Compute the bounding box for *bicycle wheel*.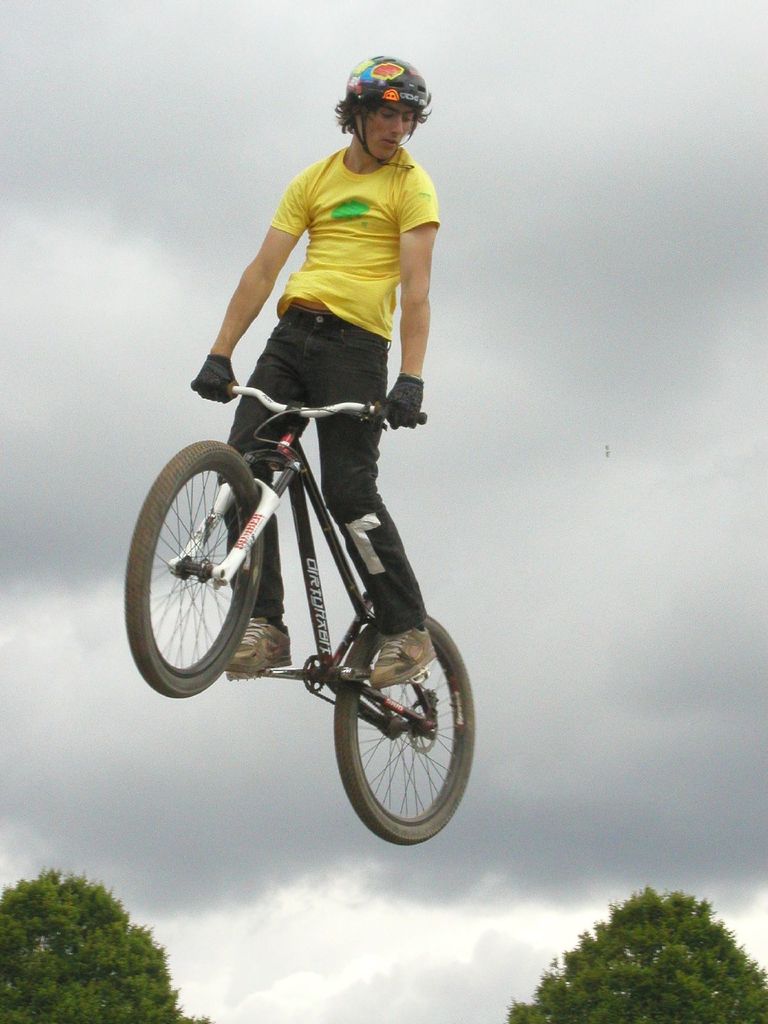
box(312, 621, 469, 842).
